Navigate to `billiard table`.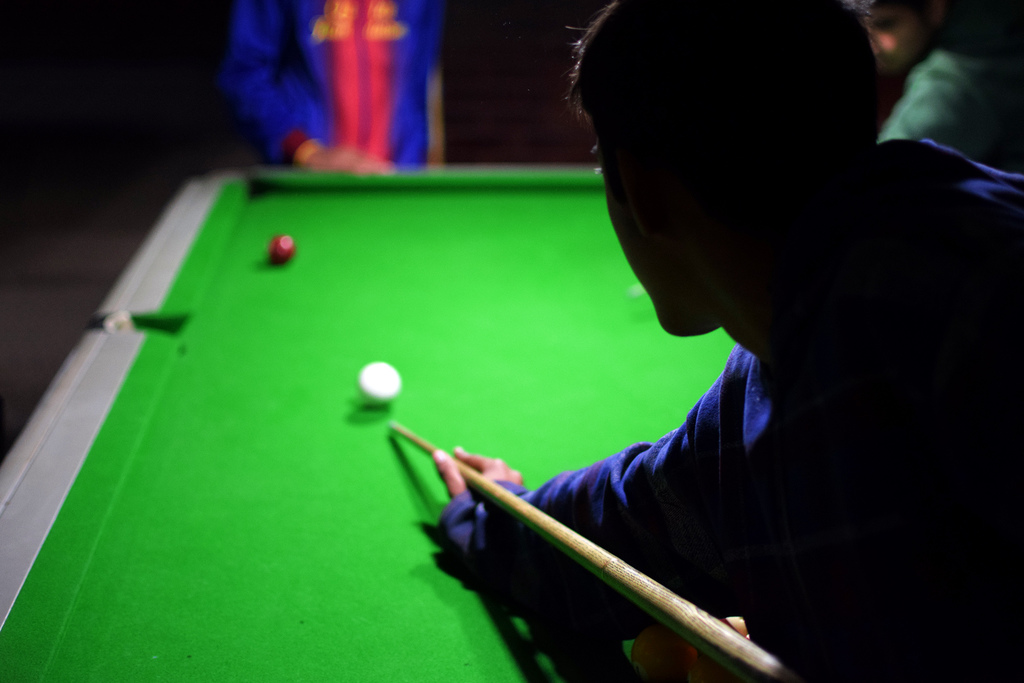
Navigation target: x1=0, y1=170, x2=740, y2=682.
